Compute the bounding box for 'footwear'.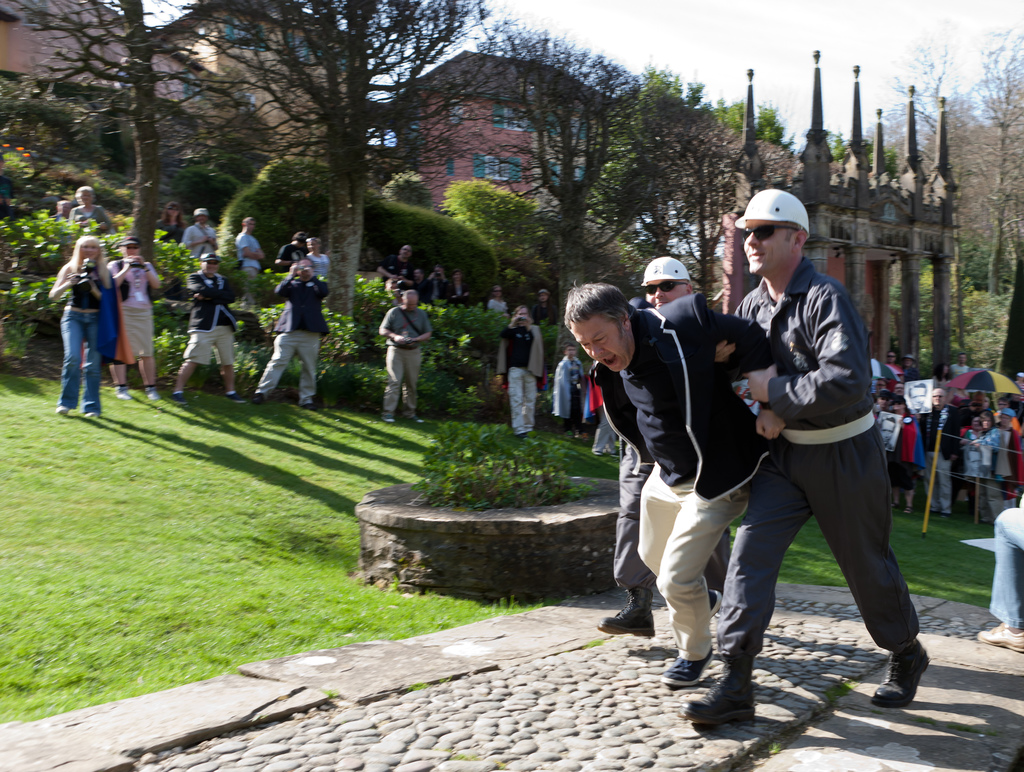
box(411, 414, 424, 426).
